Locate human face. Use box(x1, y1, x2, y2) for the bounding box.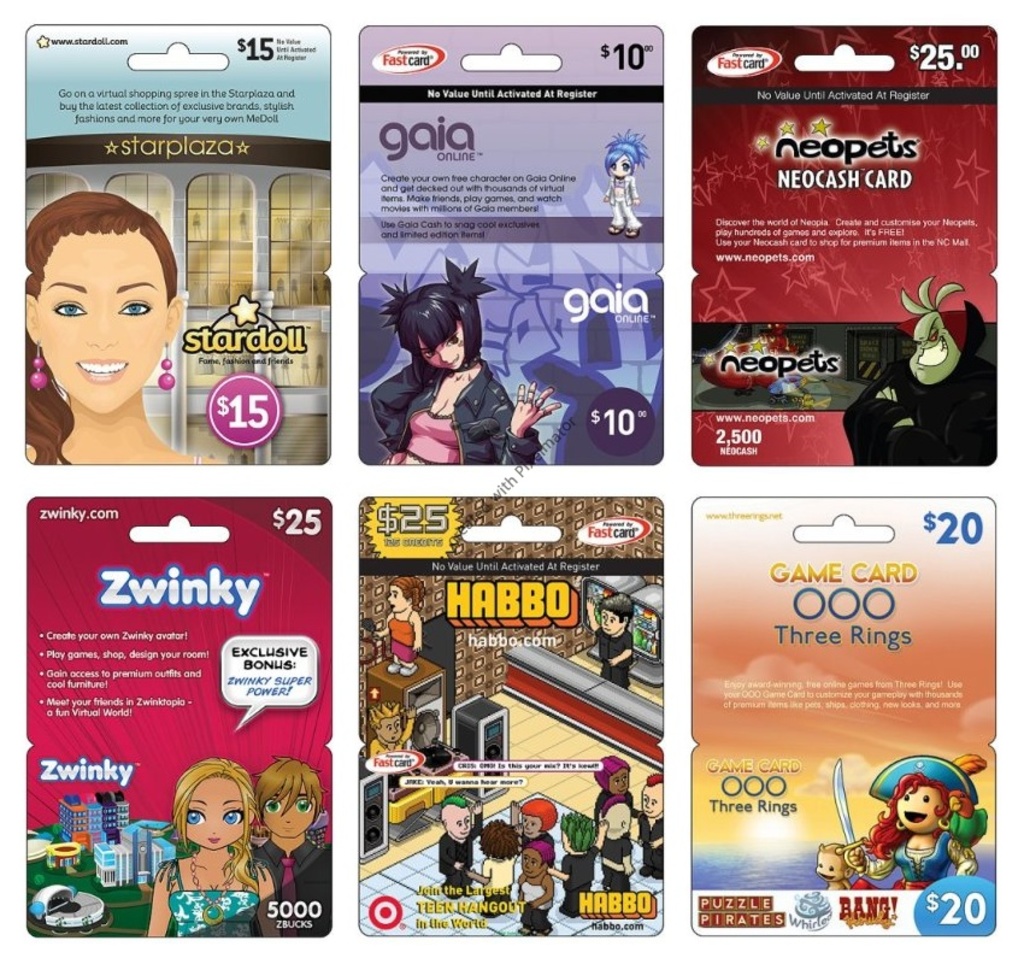
box(420, 318, 463, 369).
